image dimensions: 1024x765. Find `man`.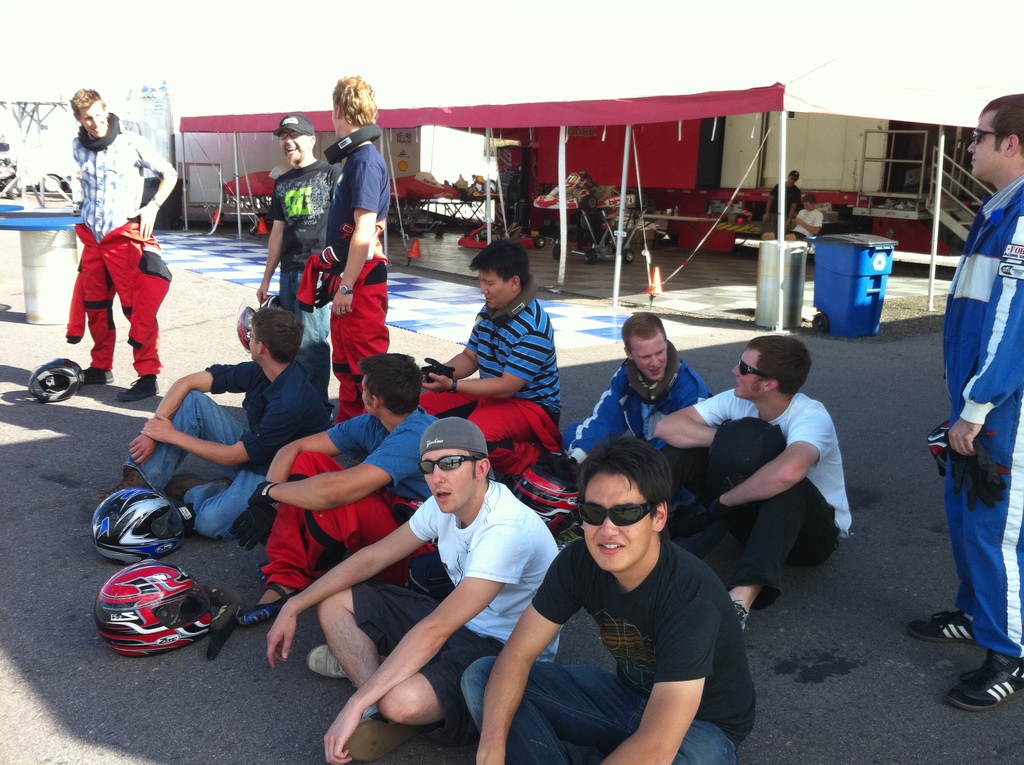
box=[651, 334, 851, 630].
